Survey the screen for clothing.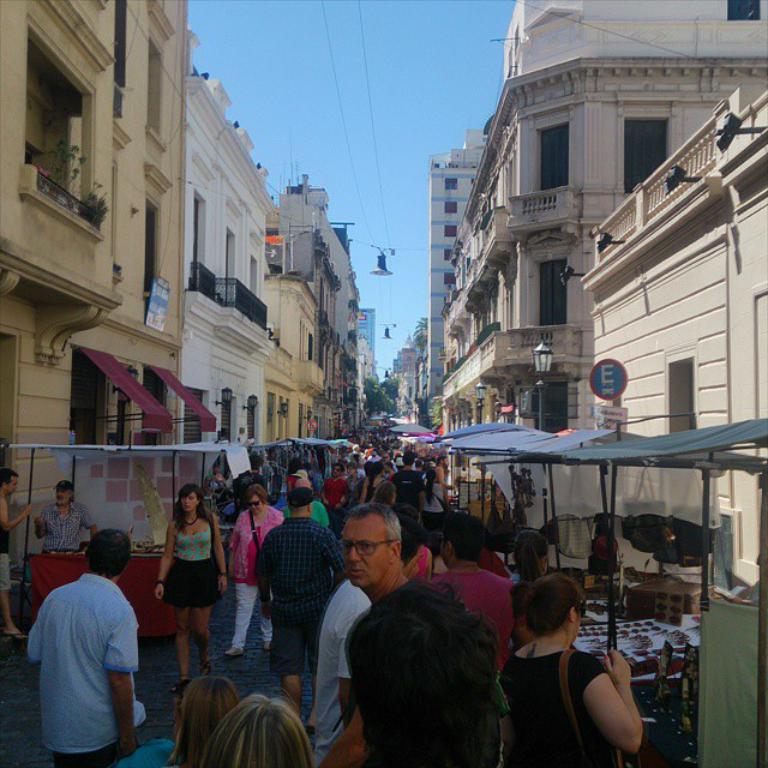
Survey found: <box>430,463,442,511</box>.
